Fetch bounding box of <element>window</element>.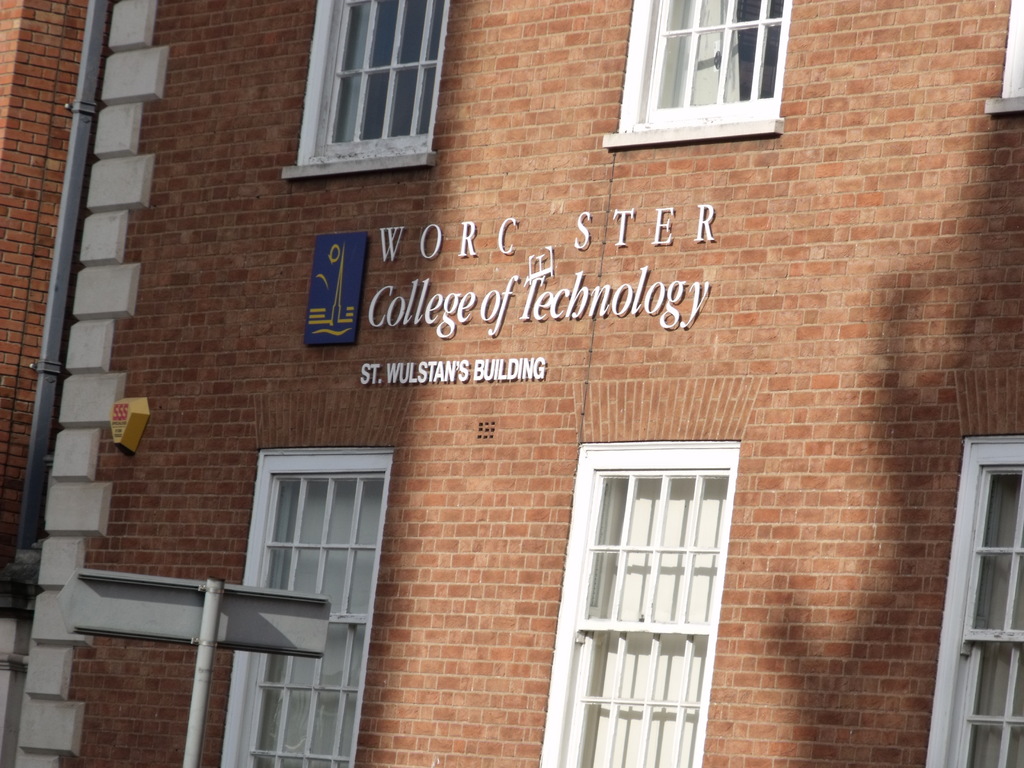
Bbox: bbox=(984, 0, 1023, 114).
